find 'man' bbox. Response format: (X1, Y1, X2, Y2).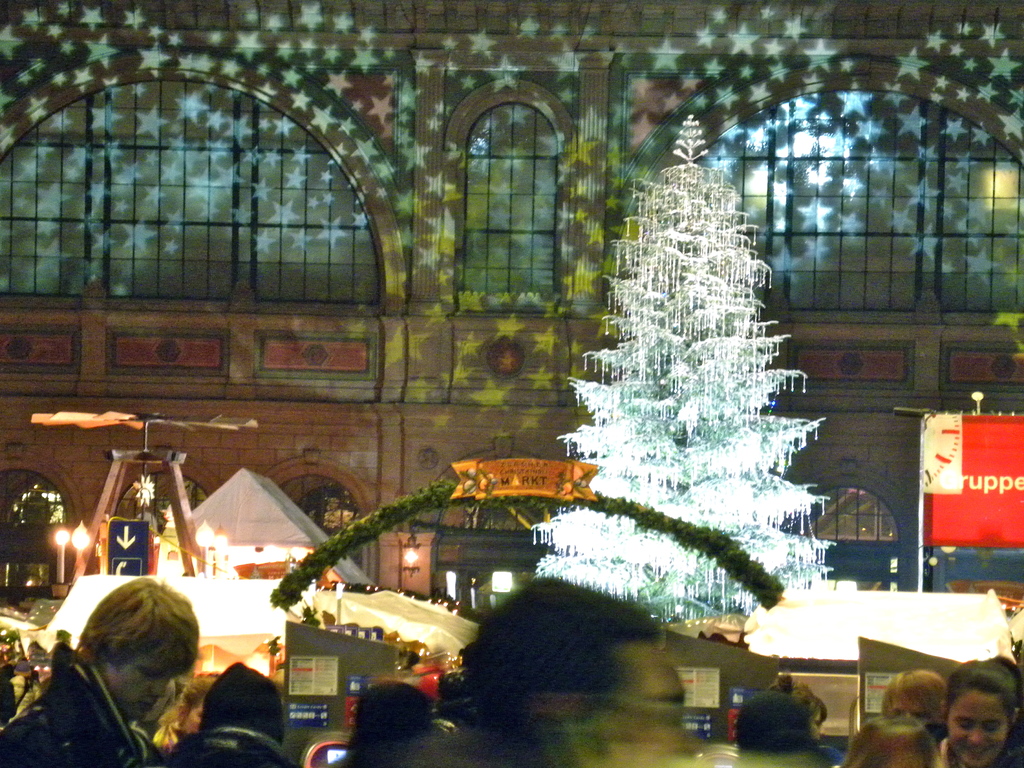
(0, 575, 200, 767).
